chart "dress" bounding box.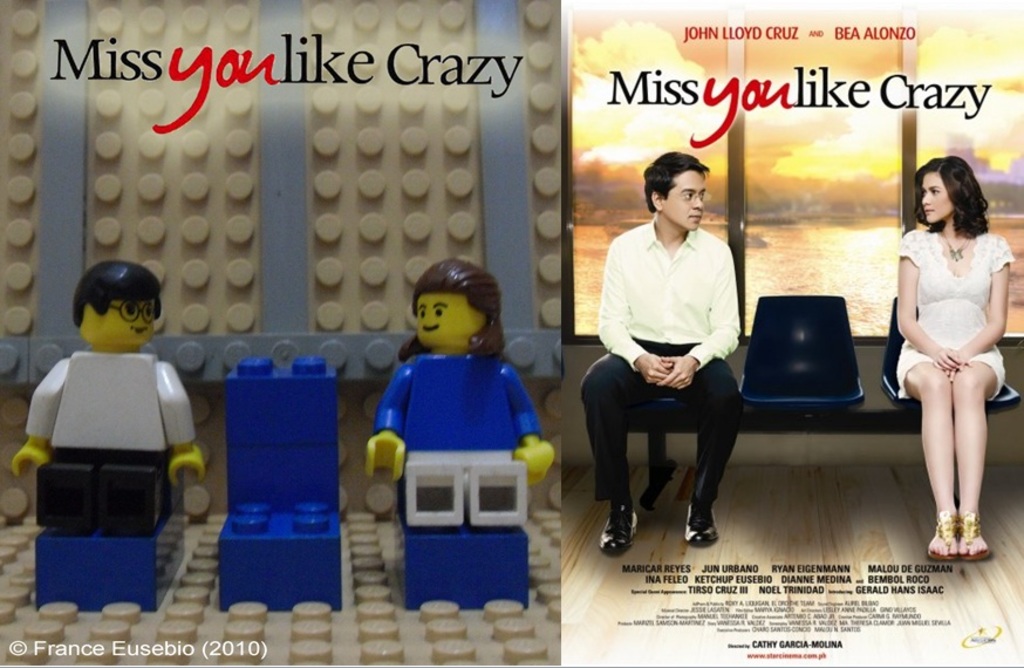
Charted: Rect(885, 177, 1012, 529).
